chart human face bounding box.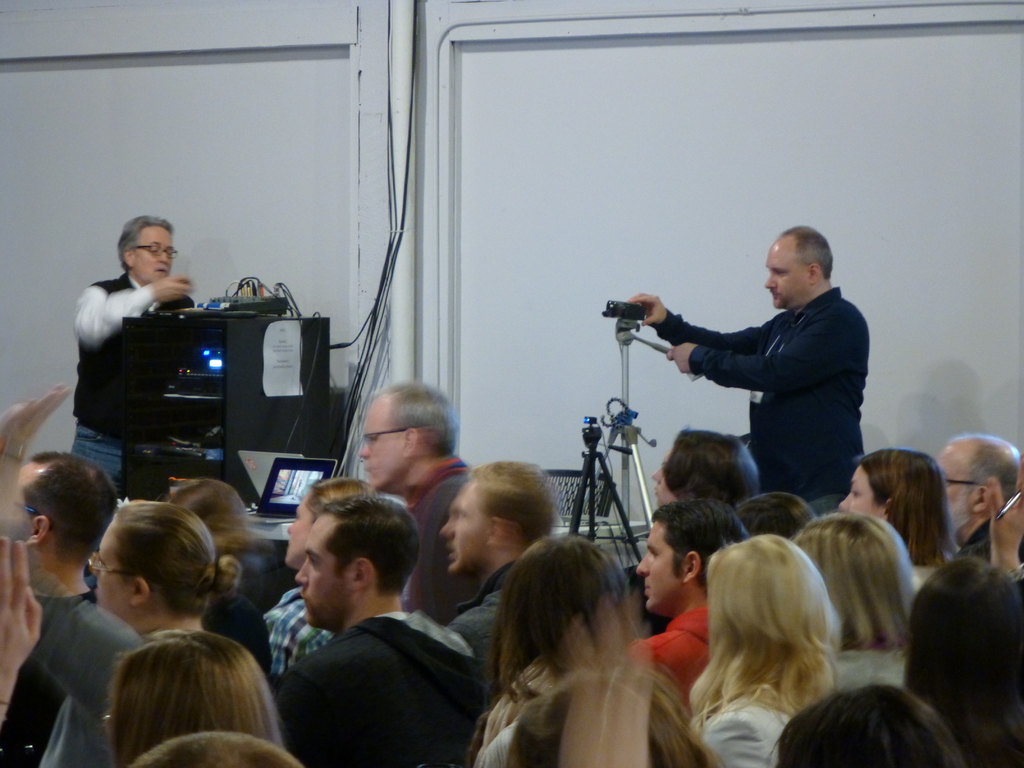
Charted: crop(434, 479, 497, 579).
